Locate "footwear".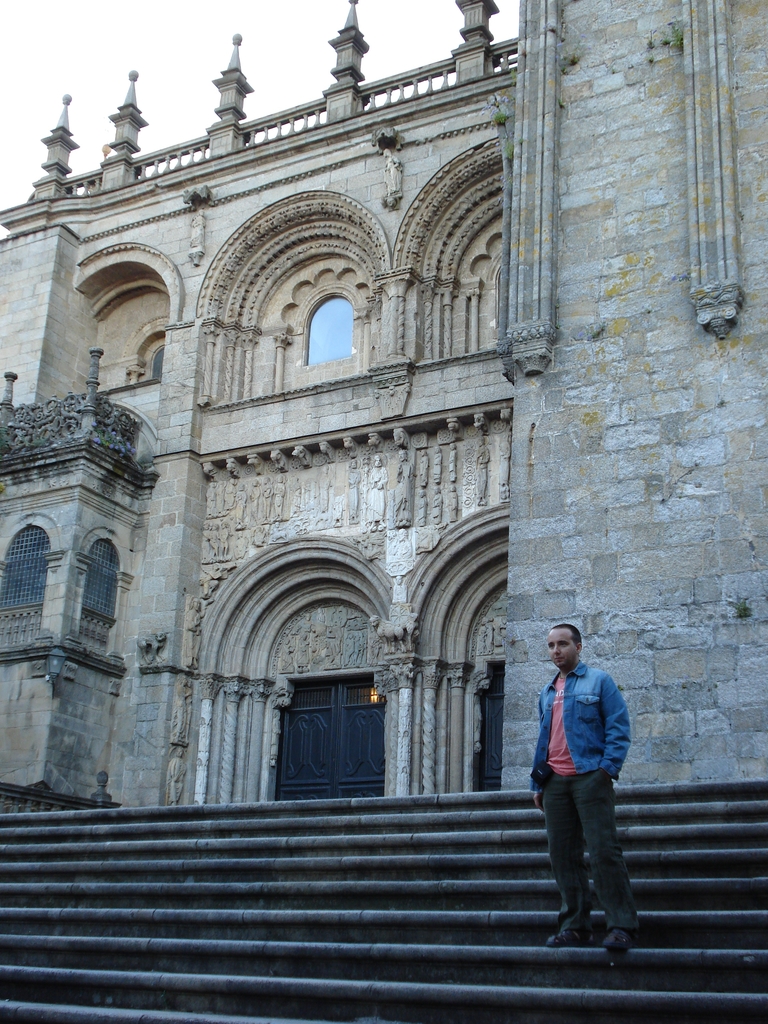
Bounding box: {"x1": 545, "y1": 927, "x2": 588, "y2": 946}.
